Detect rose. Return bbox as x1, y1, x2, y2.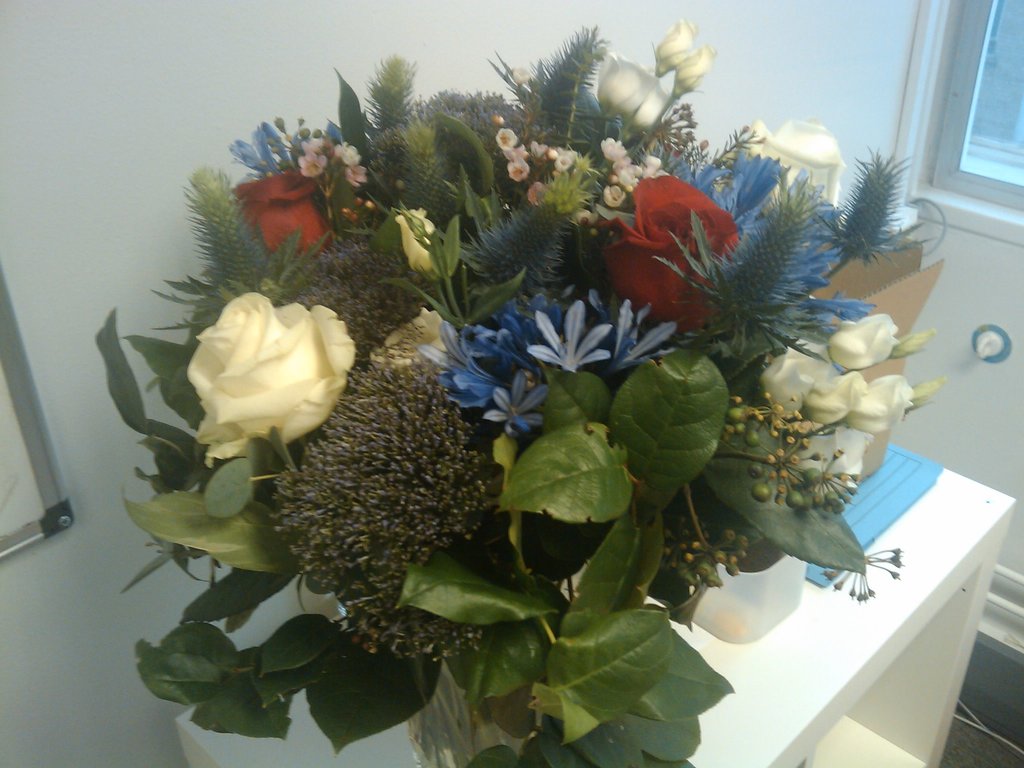
595, 50, 659, 116.
